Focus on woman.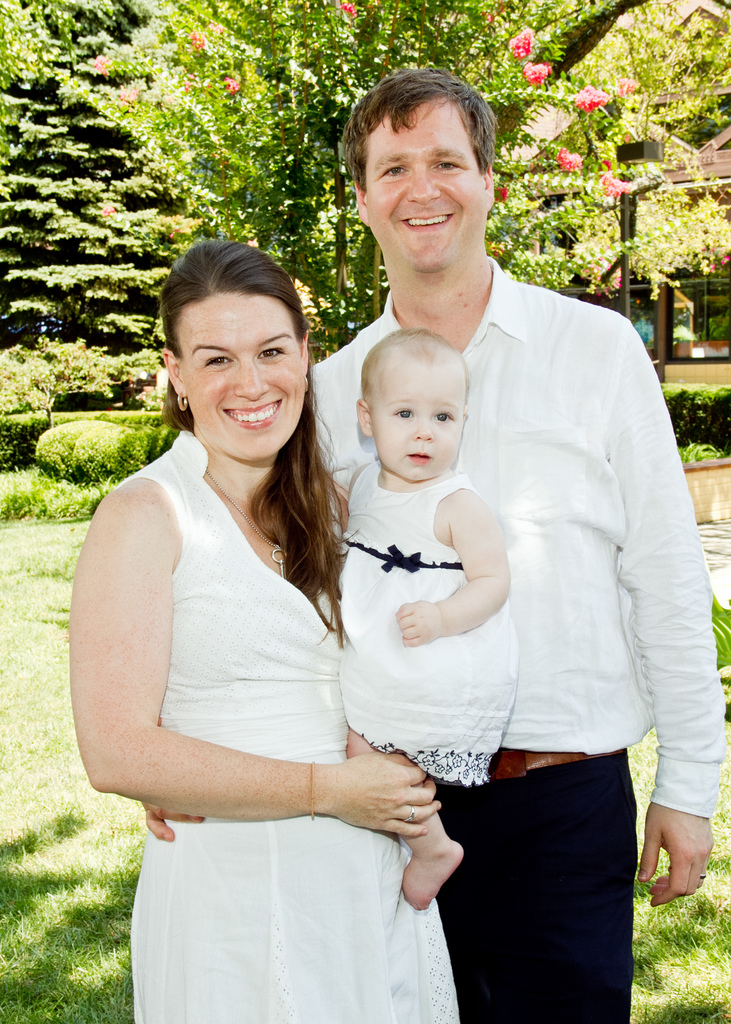
Focused at 67:241:456:1023.
